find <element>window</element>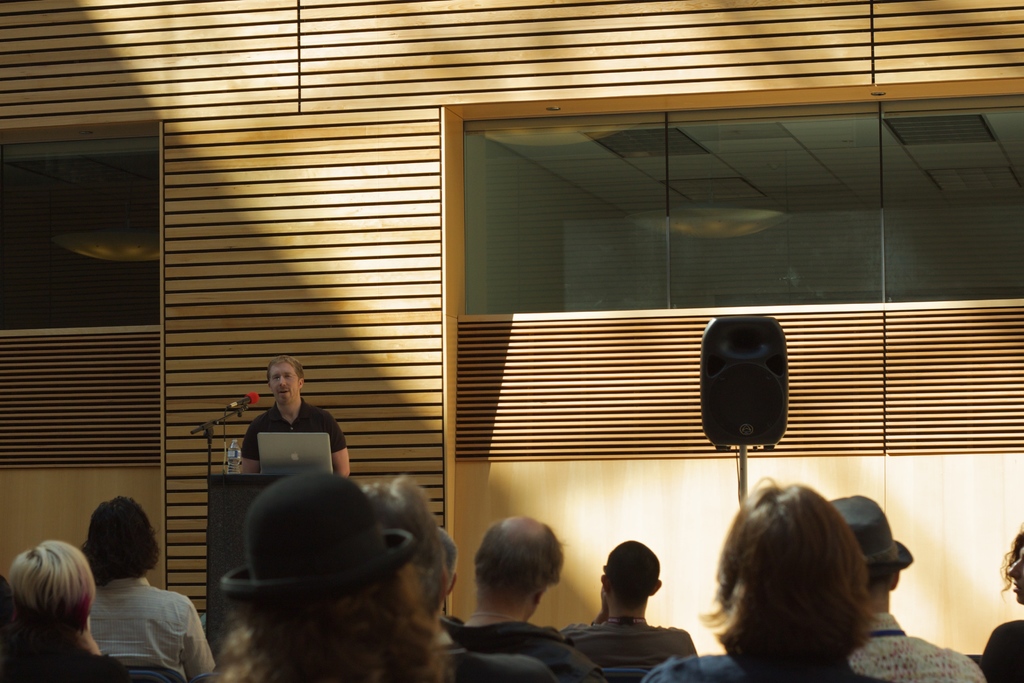
<region>0, 118, 163, 331</region>
